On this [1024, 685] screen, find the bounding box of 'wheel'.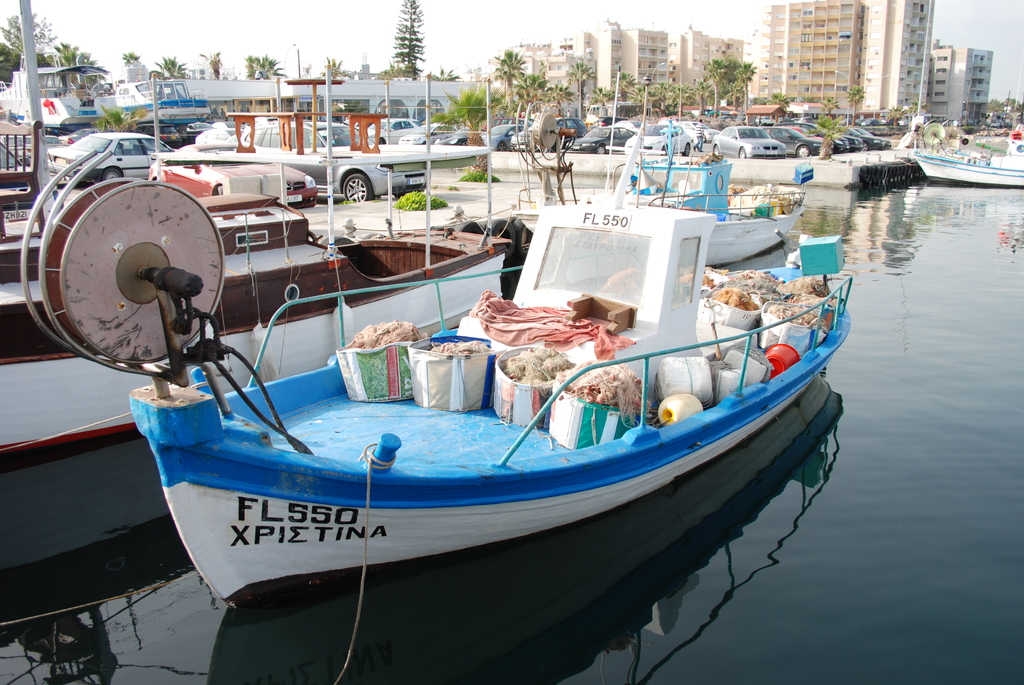
Bounding box: x1=102 y1=167 x2=121 y2=177.
